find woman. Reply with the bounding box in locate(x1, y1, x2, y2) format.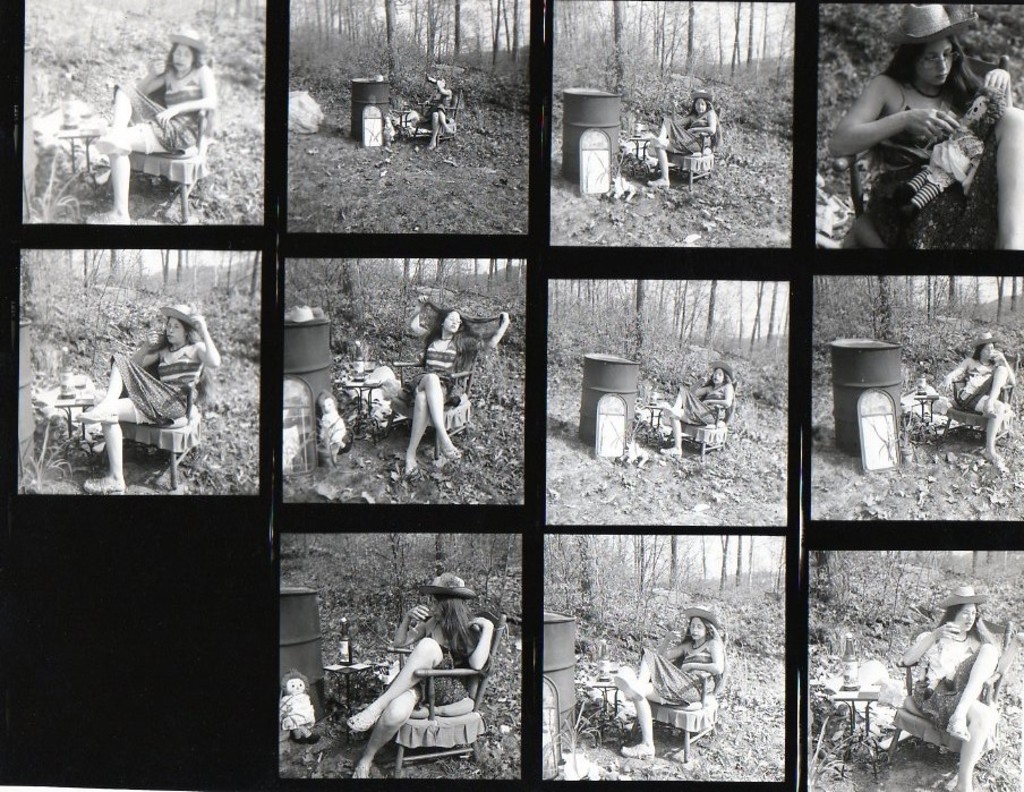
locate(68, 301, 221, 487).
